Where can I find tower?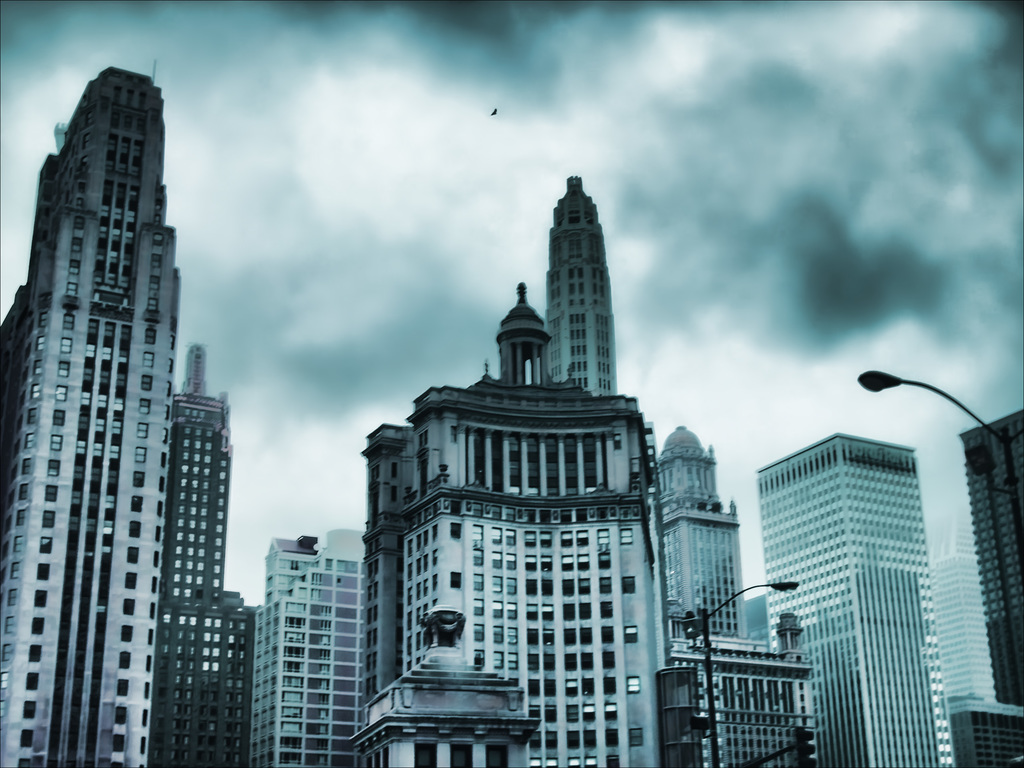
You can find it at (left=6, top=45, right=232, bottom=715).
